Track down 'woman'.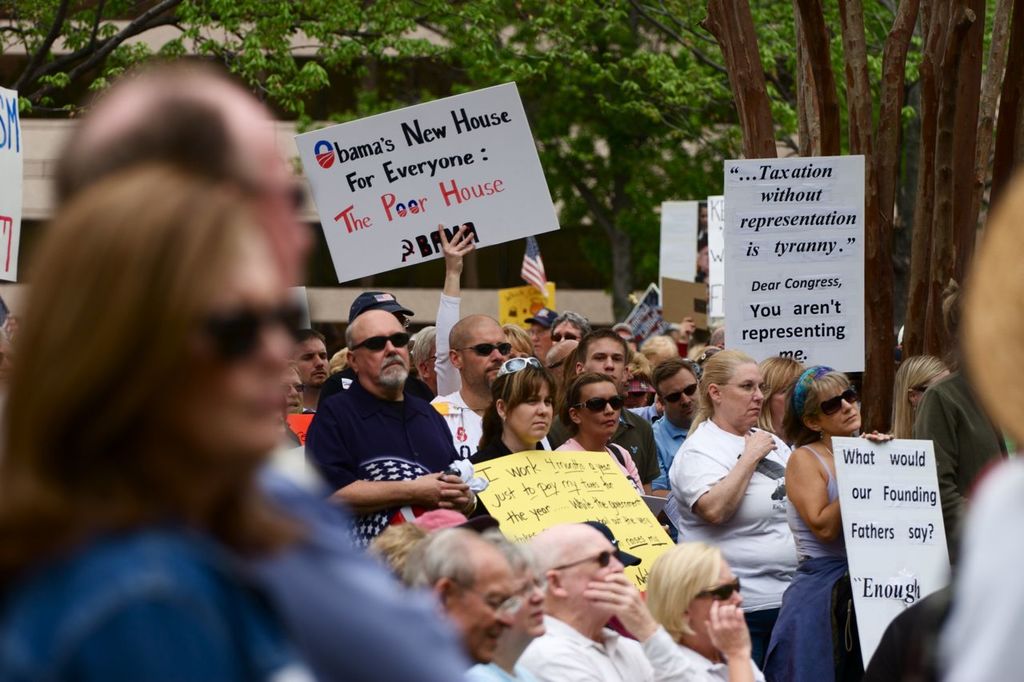
Tracked to crop(469, 356, 551, 470).
